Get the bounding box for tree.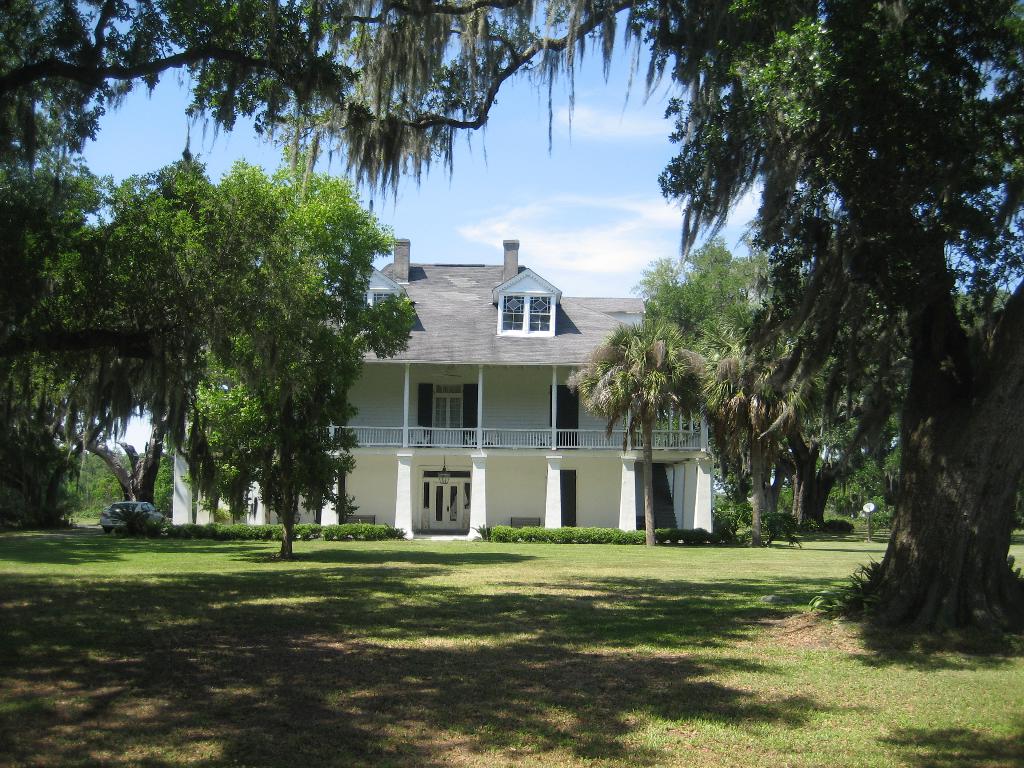
rect(0, 0, 731, 533).
